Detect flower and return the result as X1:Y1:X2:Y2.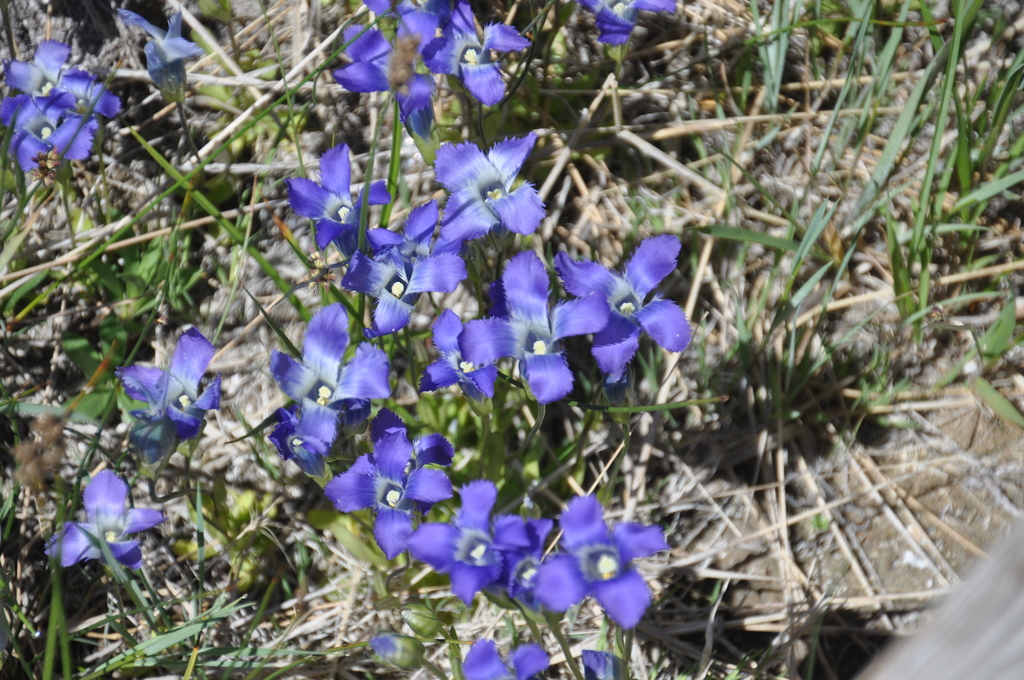
0:92:94:177.
